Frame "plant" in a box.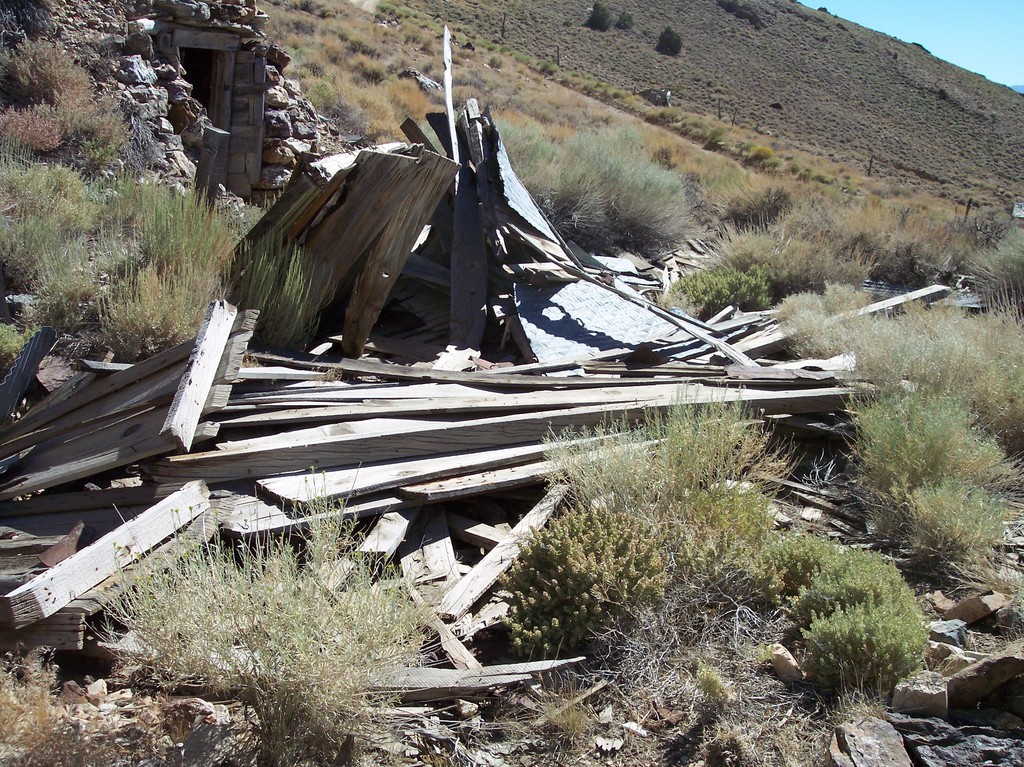
(81,496,531,727).
